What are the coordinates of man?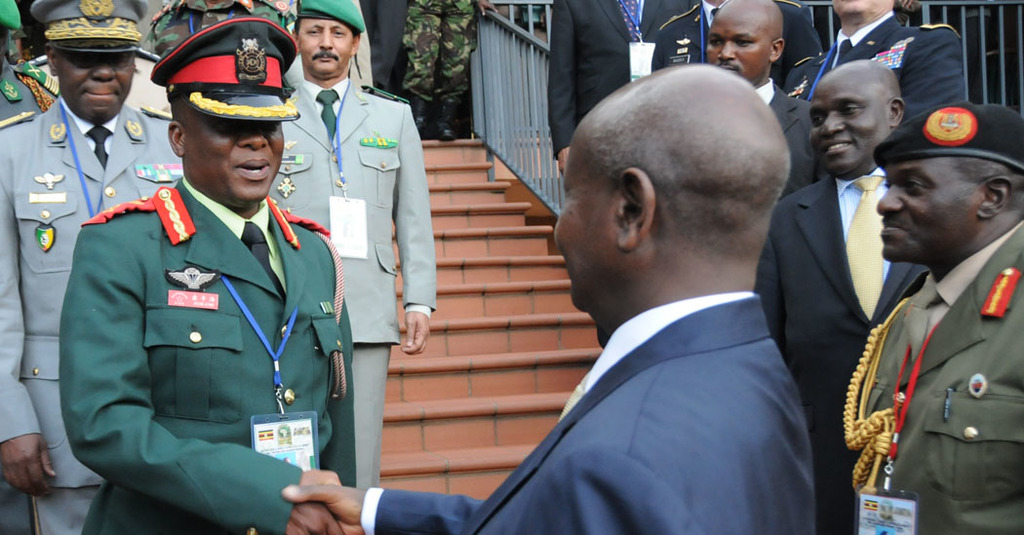
l=280, t=84, r=828, b=534.
